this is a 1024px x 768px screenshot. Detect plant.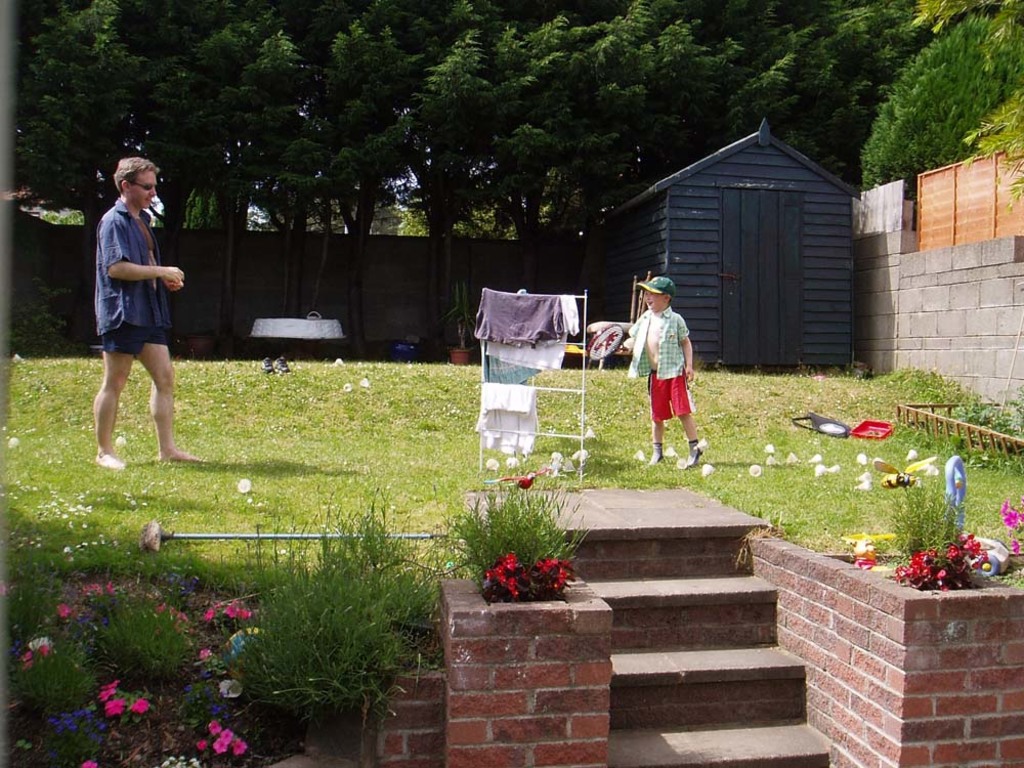
<box>28,694,112,767</box>.
